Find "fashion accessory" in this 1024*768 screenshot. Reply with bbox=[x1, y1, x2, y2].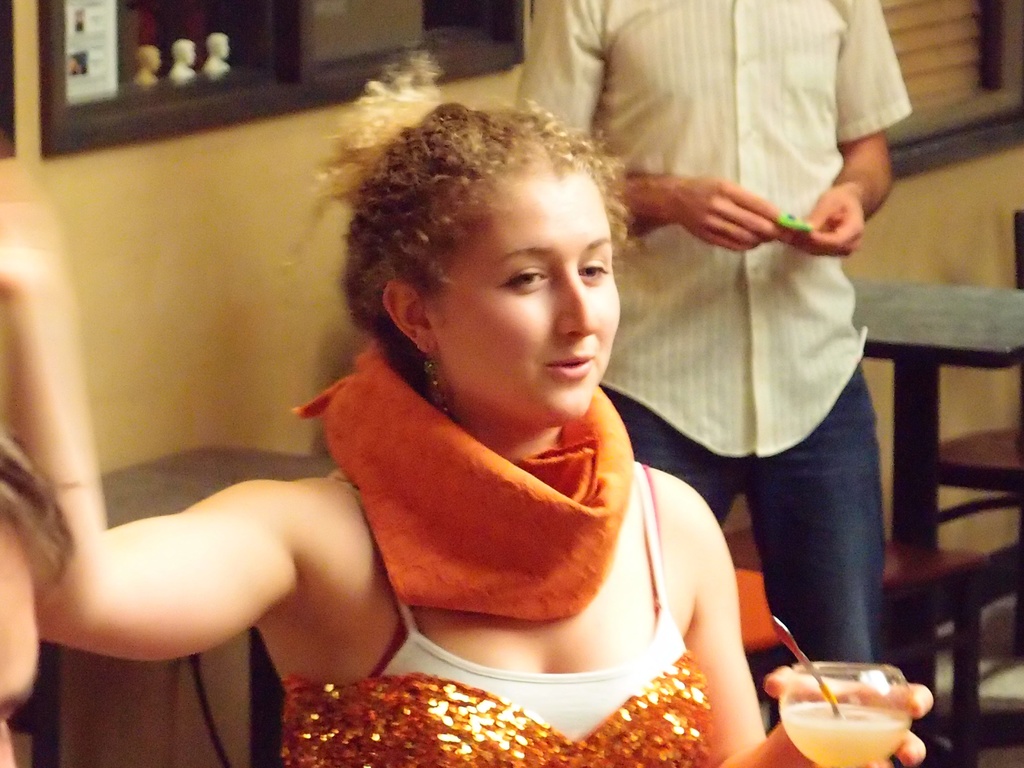
bbox=[291, 335, 633, 622].
